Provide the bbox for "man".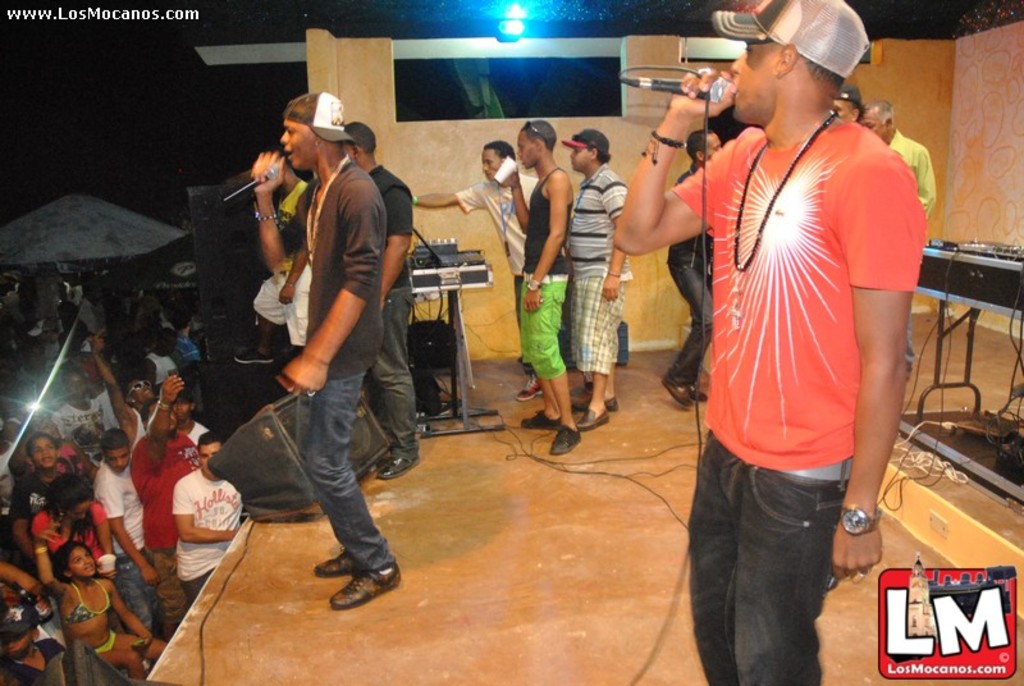
(left=6, top=431, right=68, bottom=562).
